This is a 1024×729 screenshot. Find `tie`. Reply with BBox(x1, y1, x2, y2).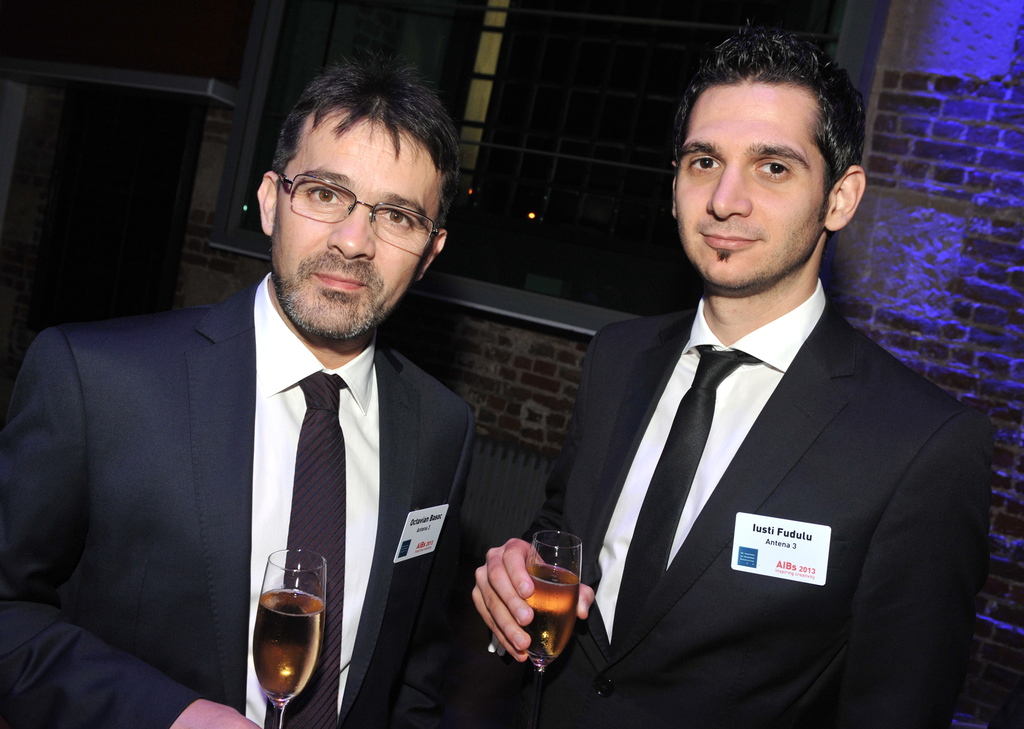
BBox(611, 344, 756, 665).
